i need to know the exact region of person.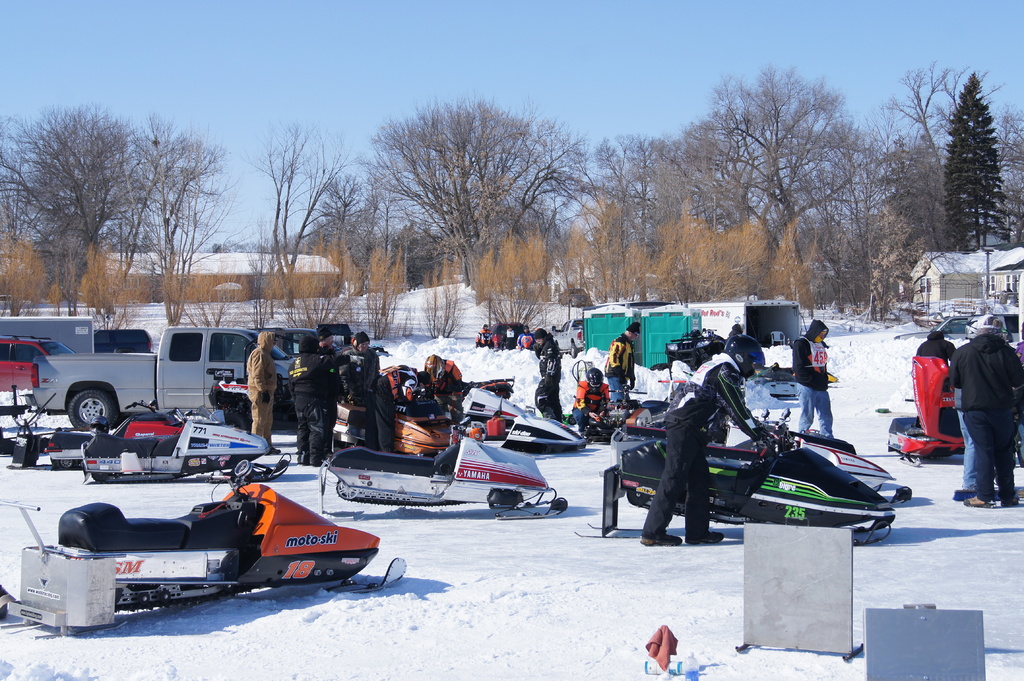
Region: [473, 322, 495, 347].
